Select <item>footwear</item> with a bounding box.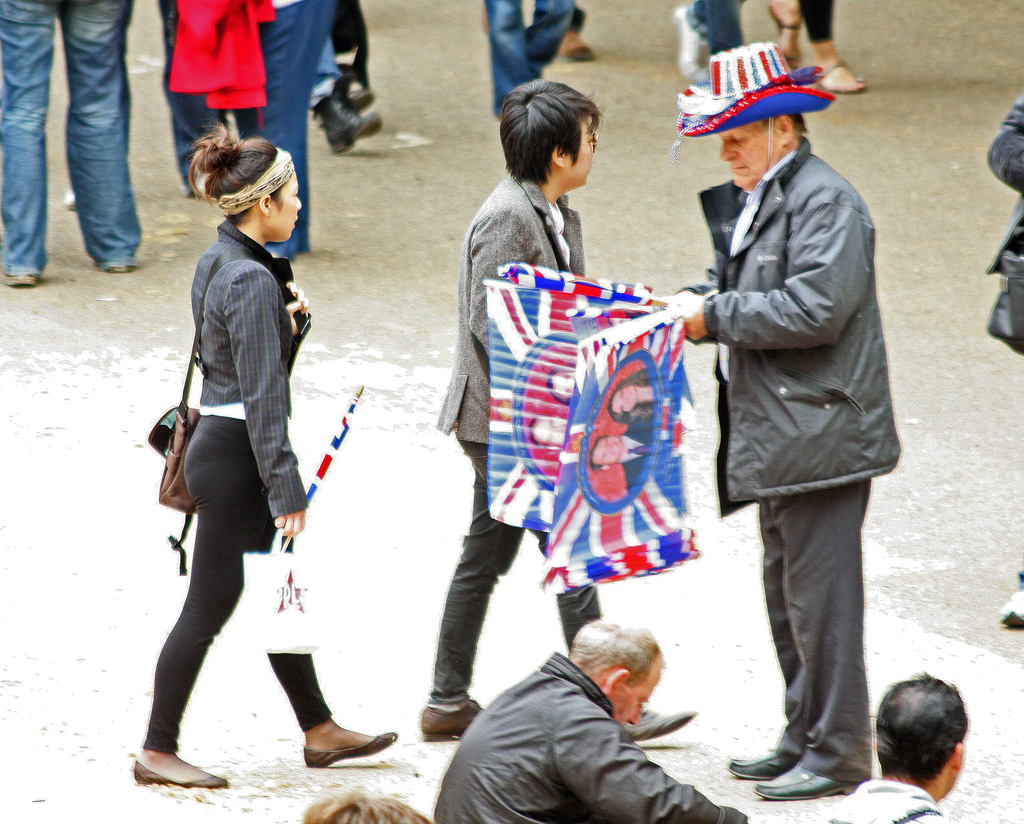
bbox=[1006, 586, 1023, 629].
